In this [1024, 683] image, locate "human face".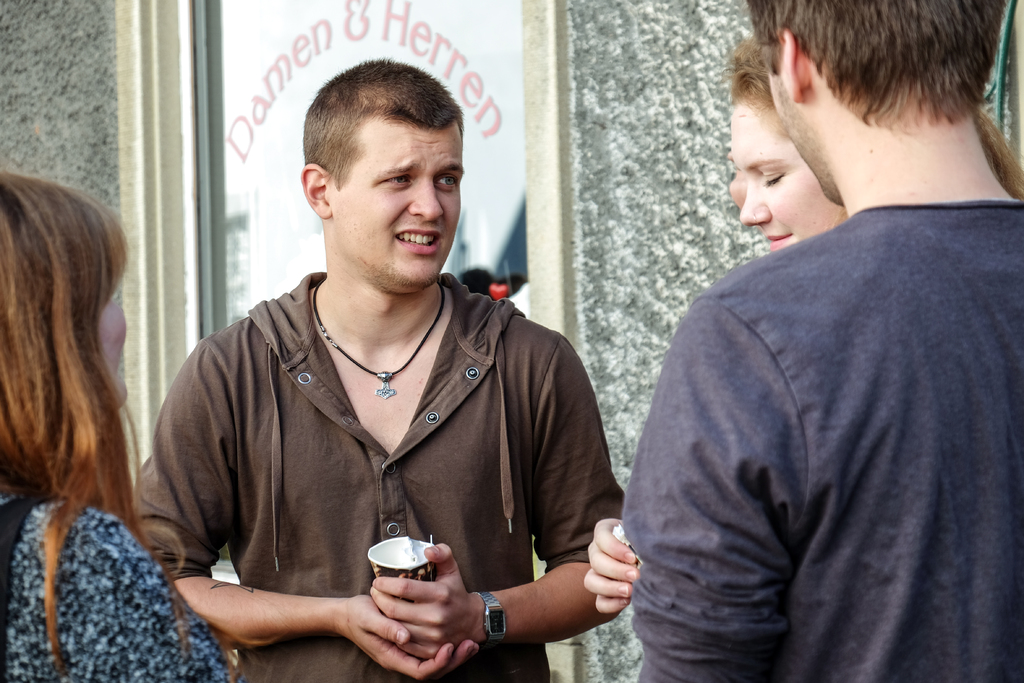
Bounding box: 98,299,125,404.
